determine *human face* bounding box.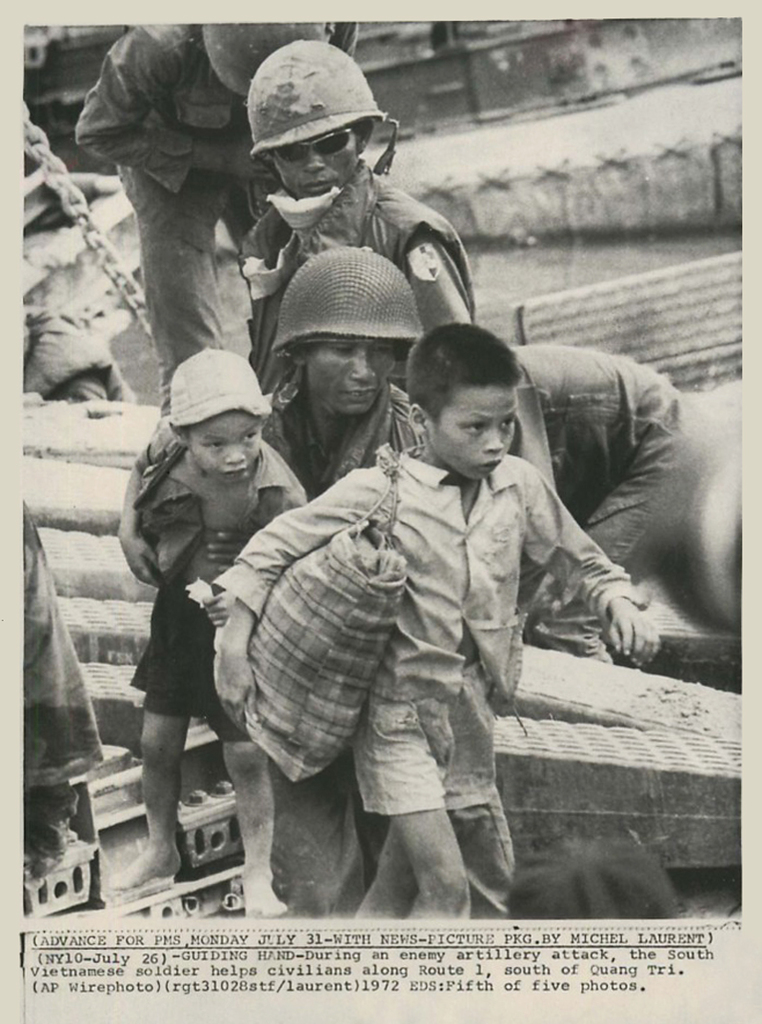
Determined: BBox(311, 329, 398, 403).
